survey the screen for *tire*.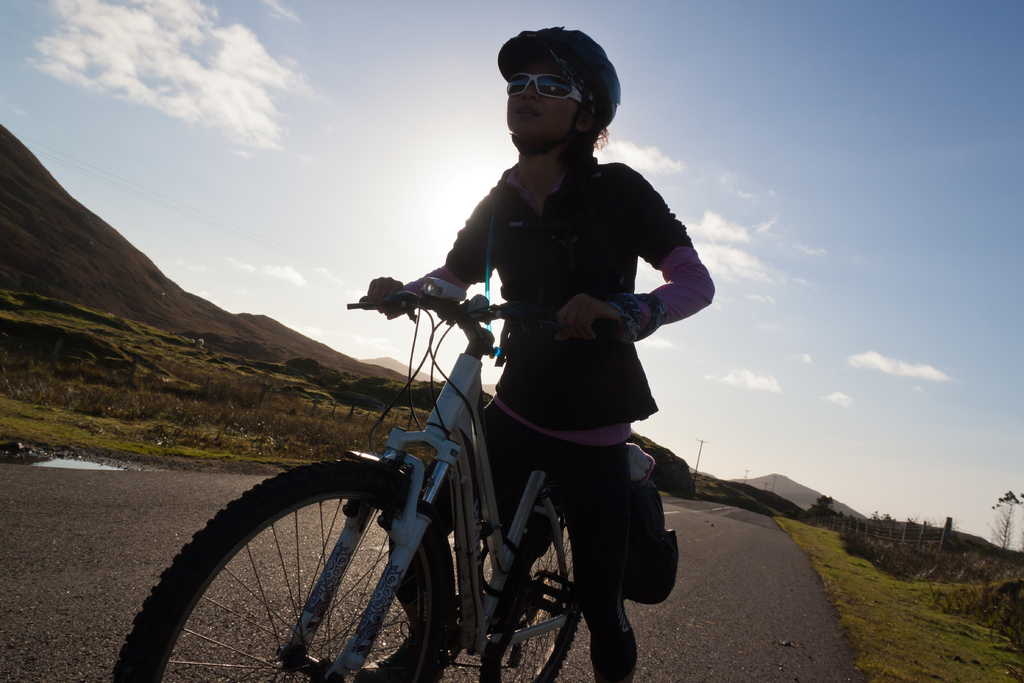
Survey found: bbox(107, 478, 452, 682).
